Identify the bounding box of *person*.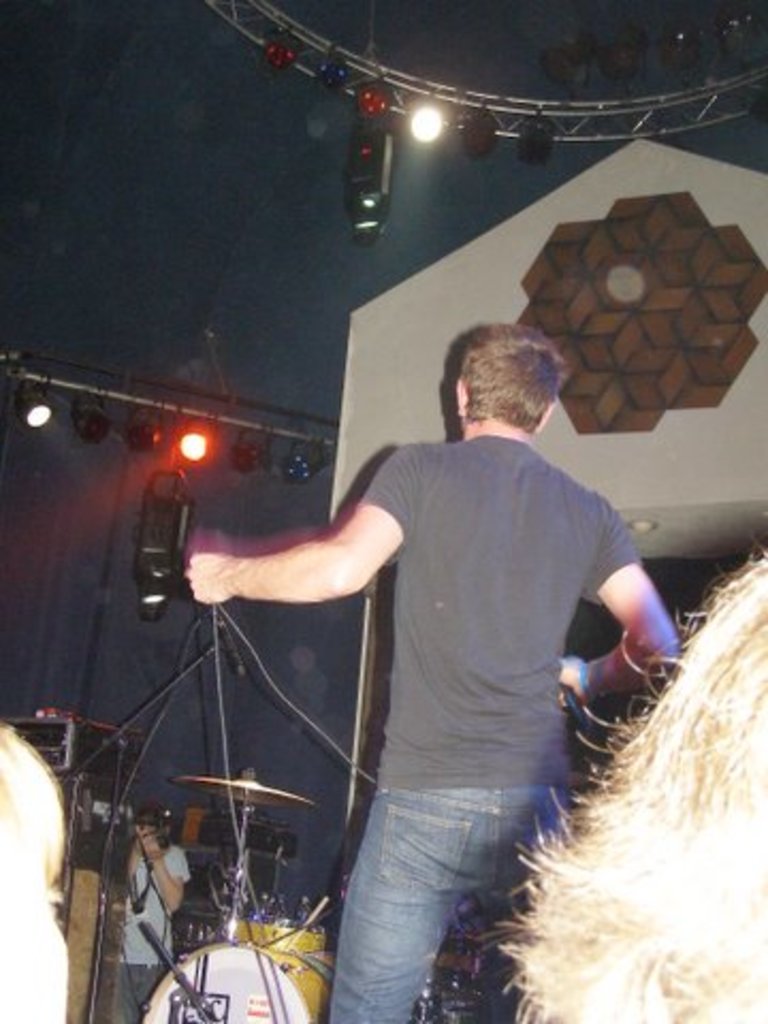
<bbox>113, 800, 188, 1022</bbox>.
